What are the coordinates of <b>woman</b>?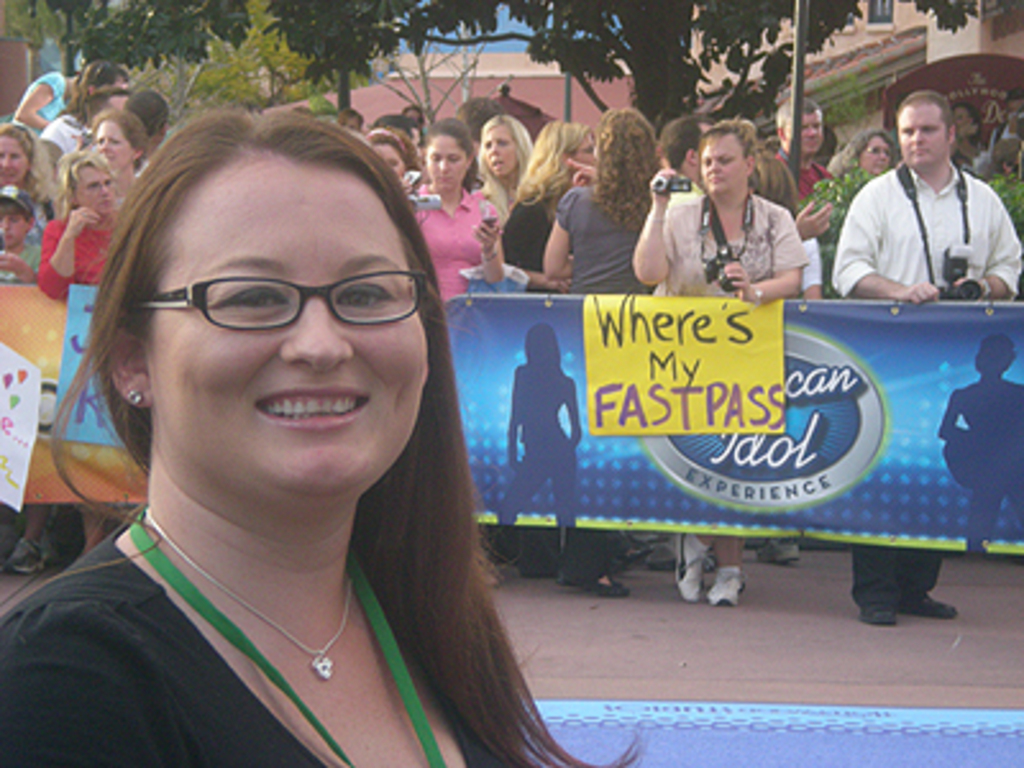
crop(404, 118, 507, 305).
